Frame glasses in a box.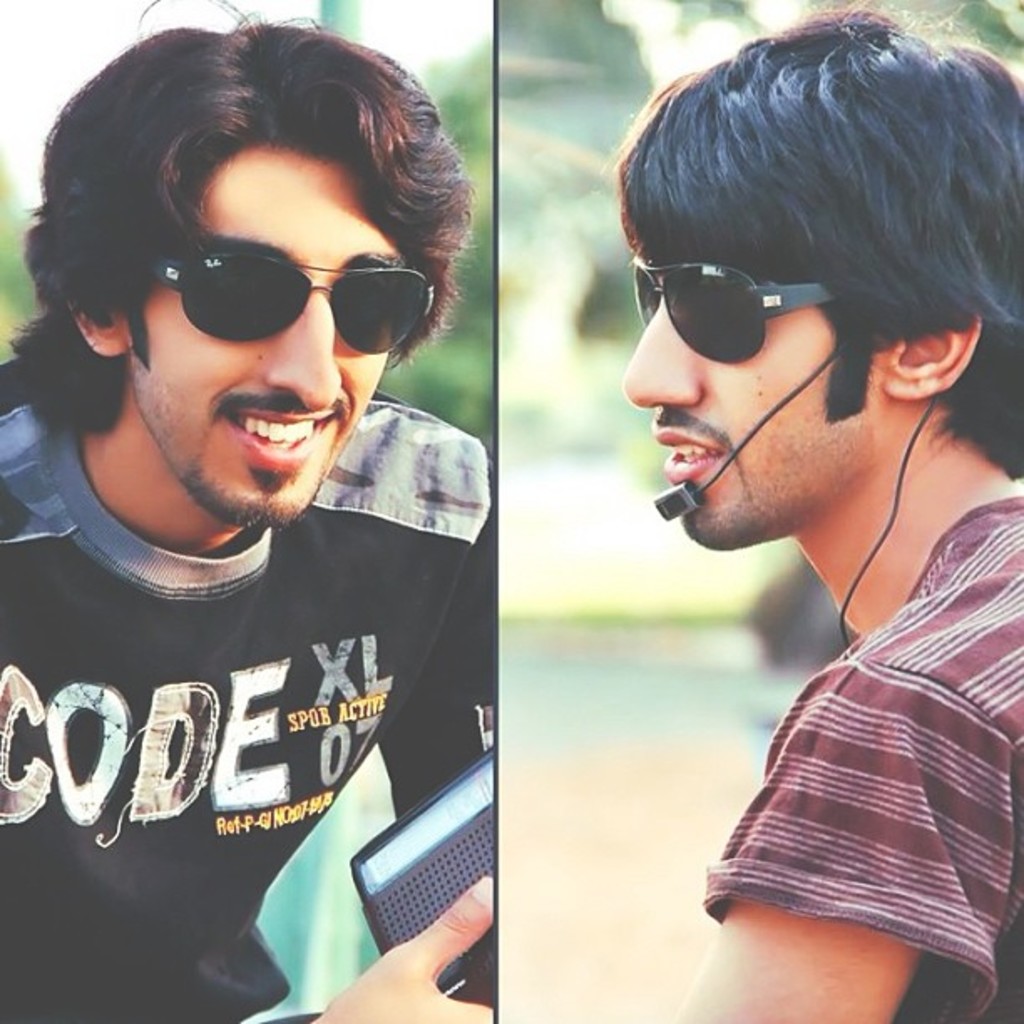
pyautogui.locateOnScreen(631, 259, 830, 360).
